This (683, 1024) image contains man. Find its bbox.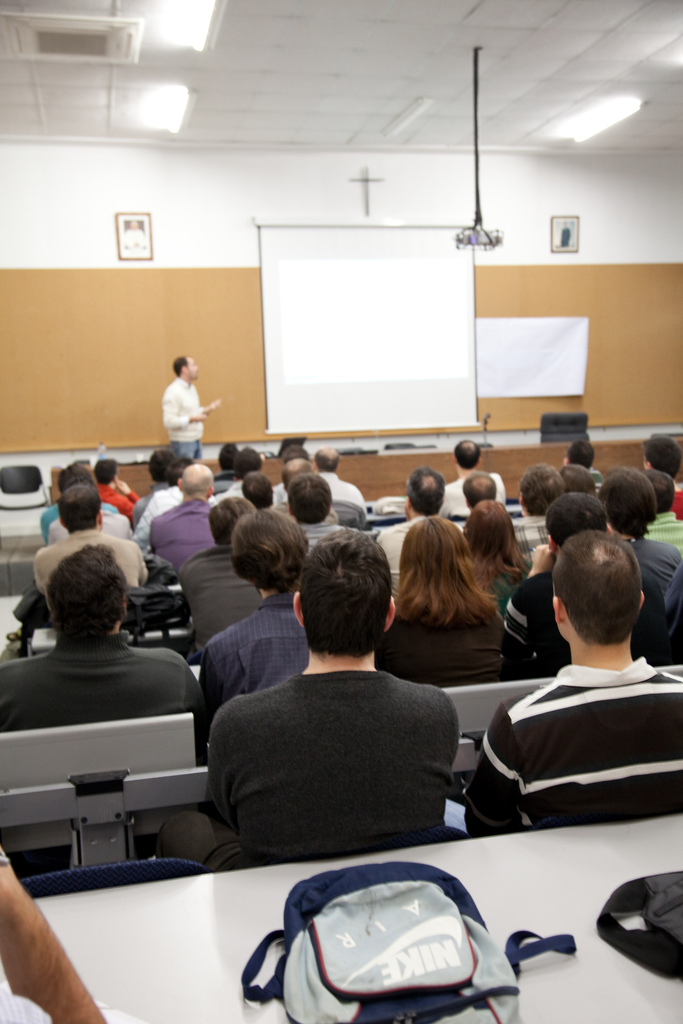
[442, 435, 509, 519].
